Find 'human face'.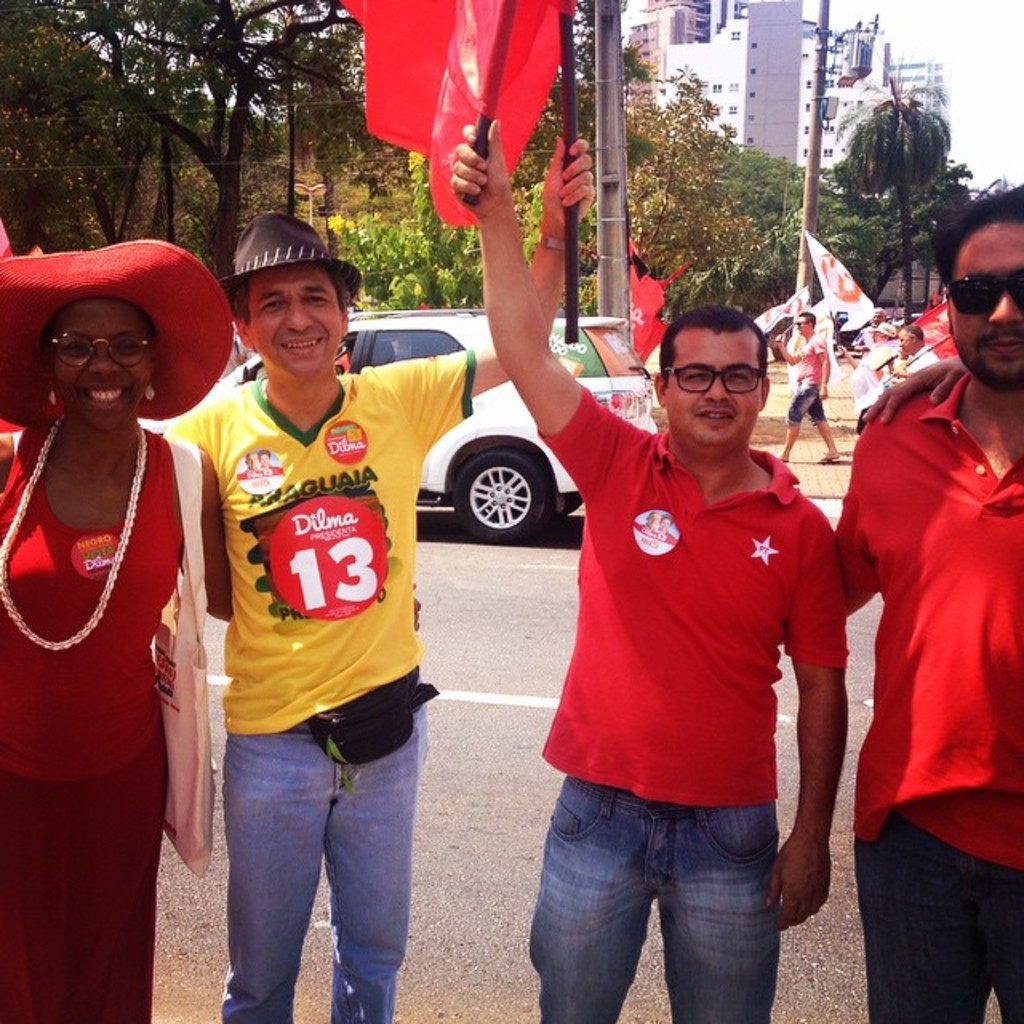
<region>952, 226, 1022, 390</region>.
